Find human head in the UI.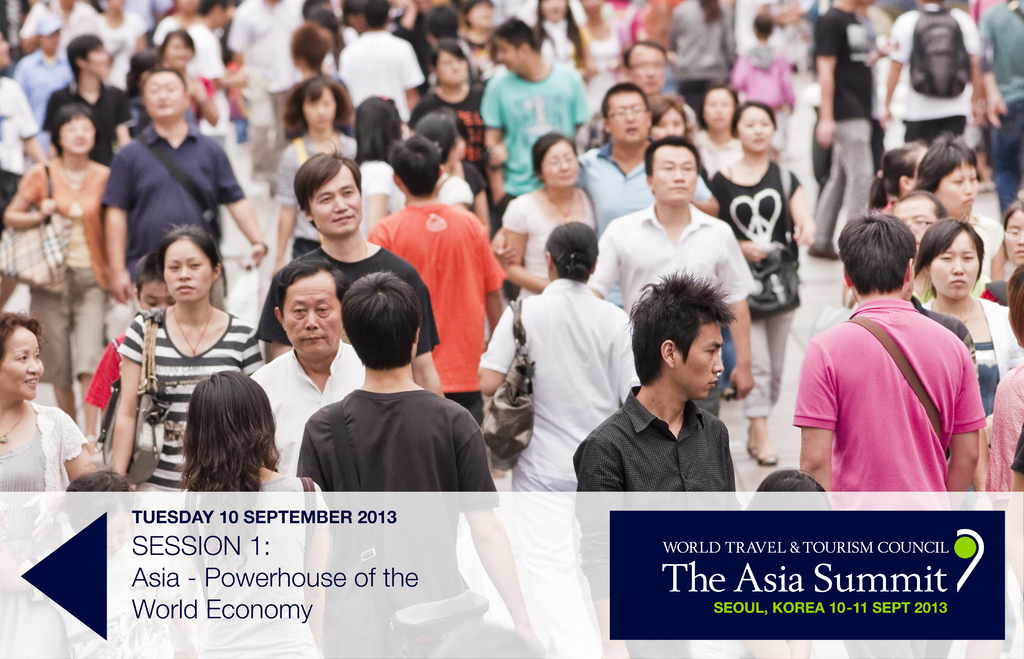
UI element at region(39, 20, 64, 53).
